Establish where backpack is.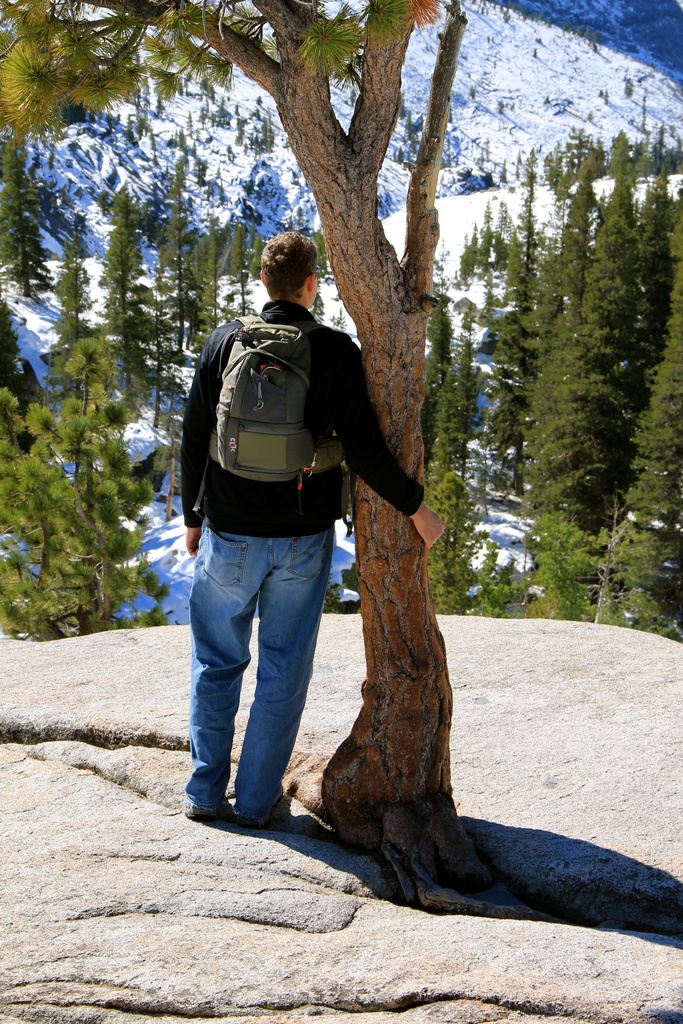
Established at box(188, 317, 340, 500).
